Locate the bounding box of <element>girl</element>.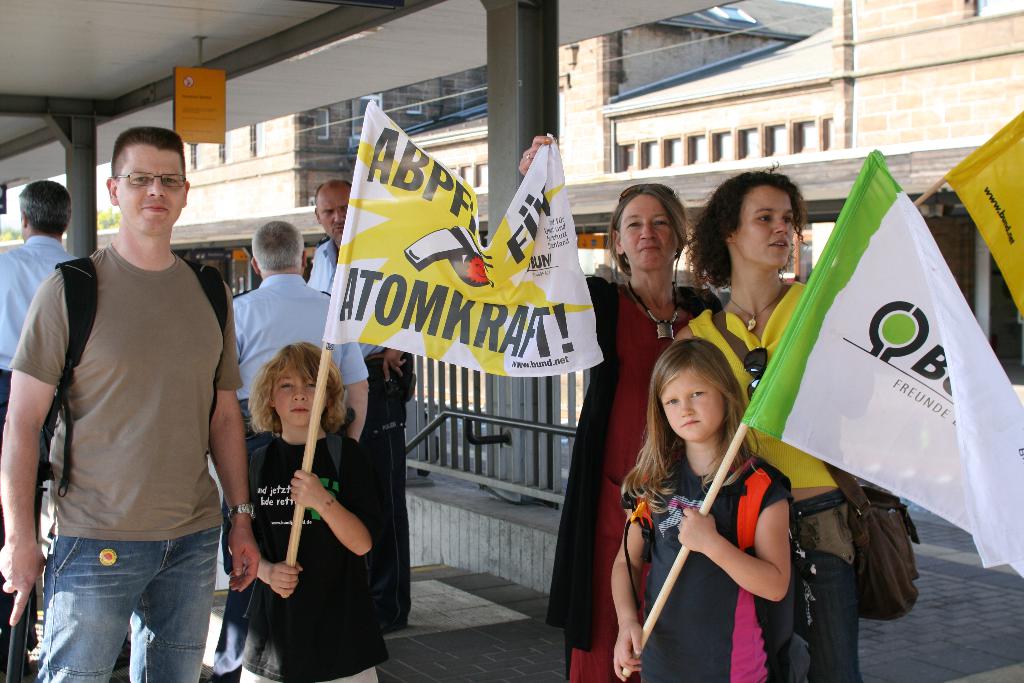
Bounding box: box(588, 333, 828, 678).
